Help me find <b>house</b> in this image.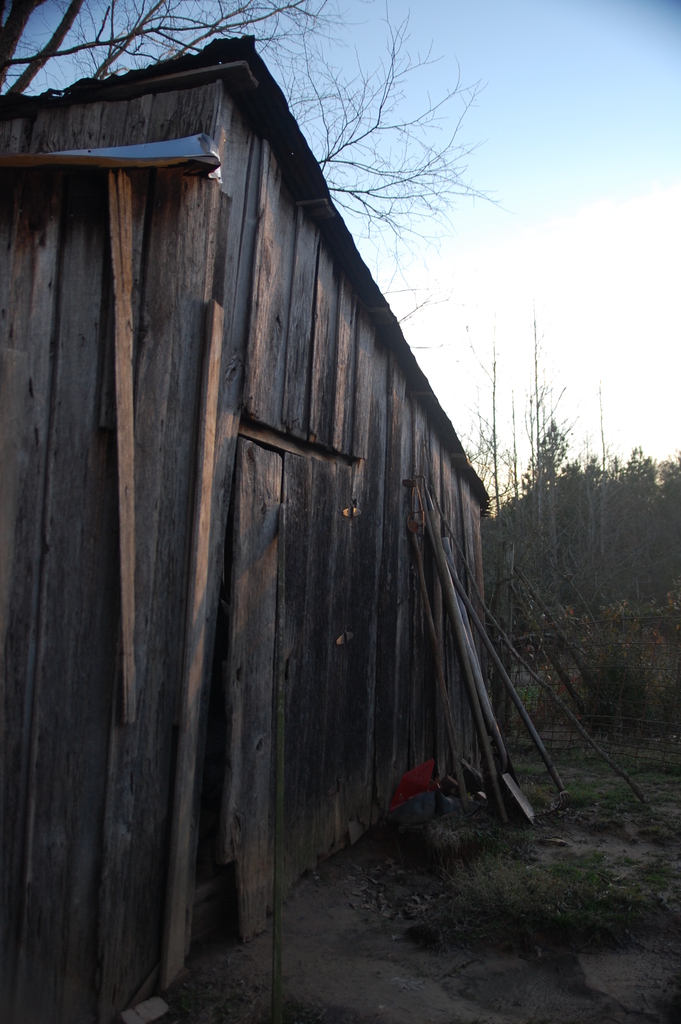
Found it: <box>0,36,490,1014</box>.
